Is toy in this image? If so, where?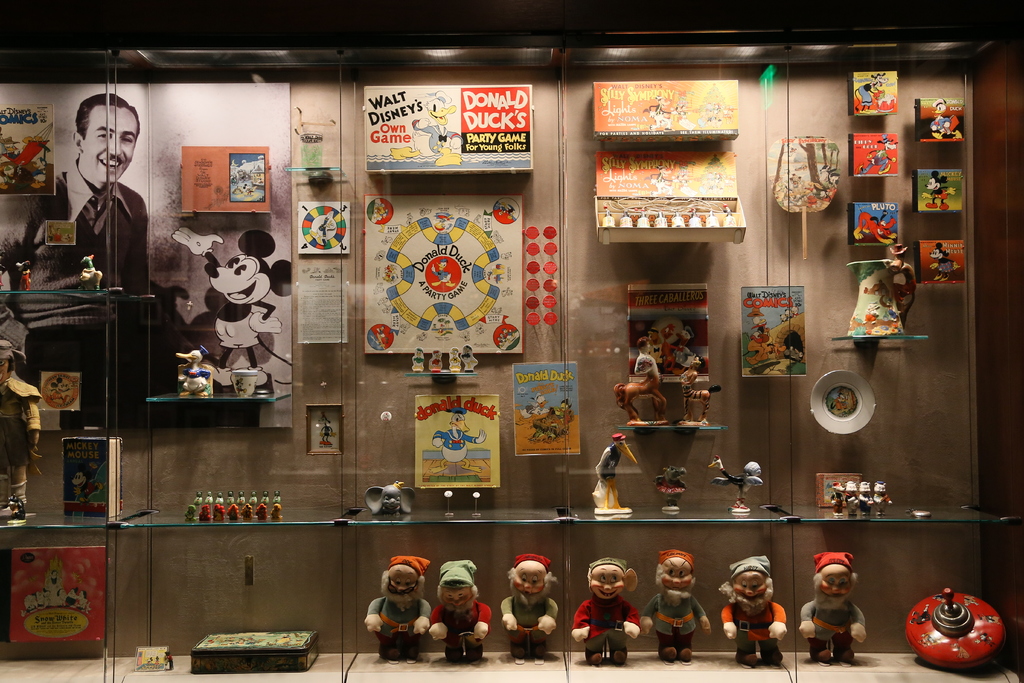
Yes, at bbox=(872, 478, 893, 518).
